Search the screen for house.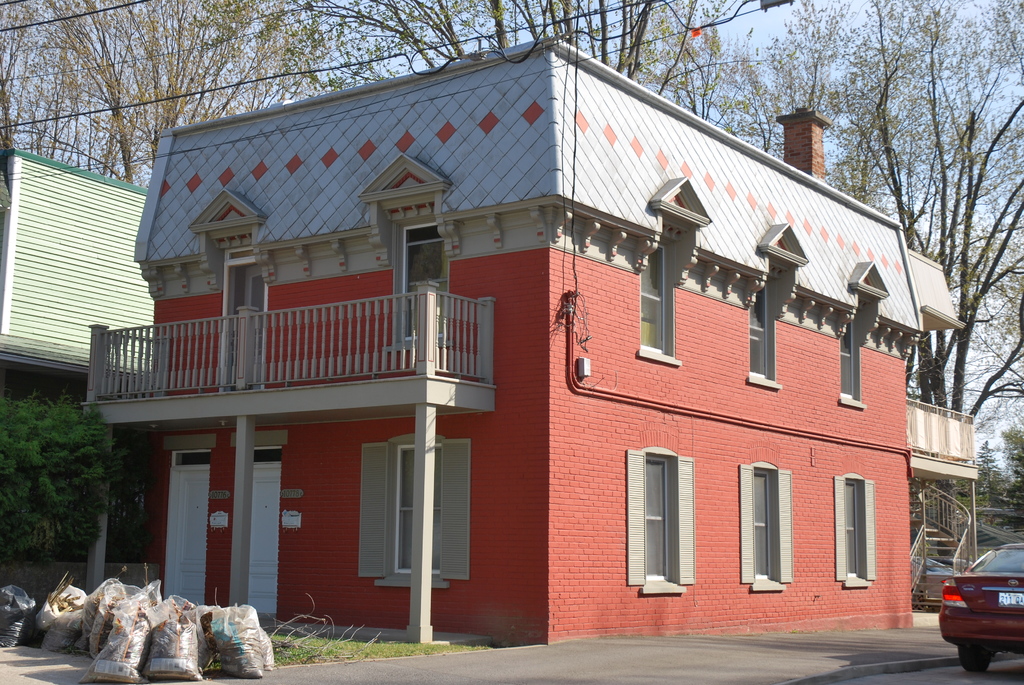
Found at 79:38:978:647.
